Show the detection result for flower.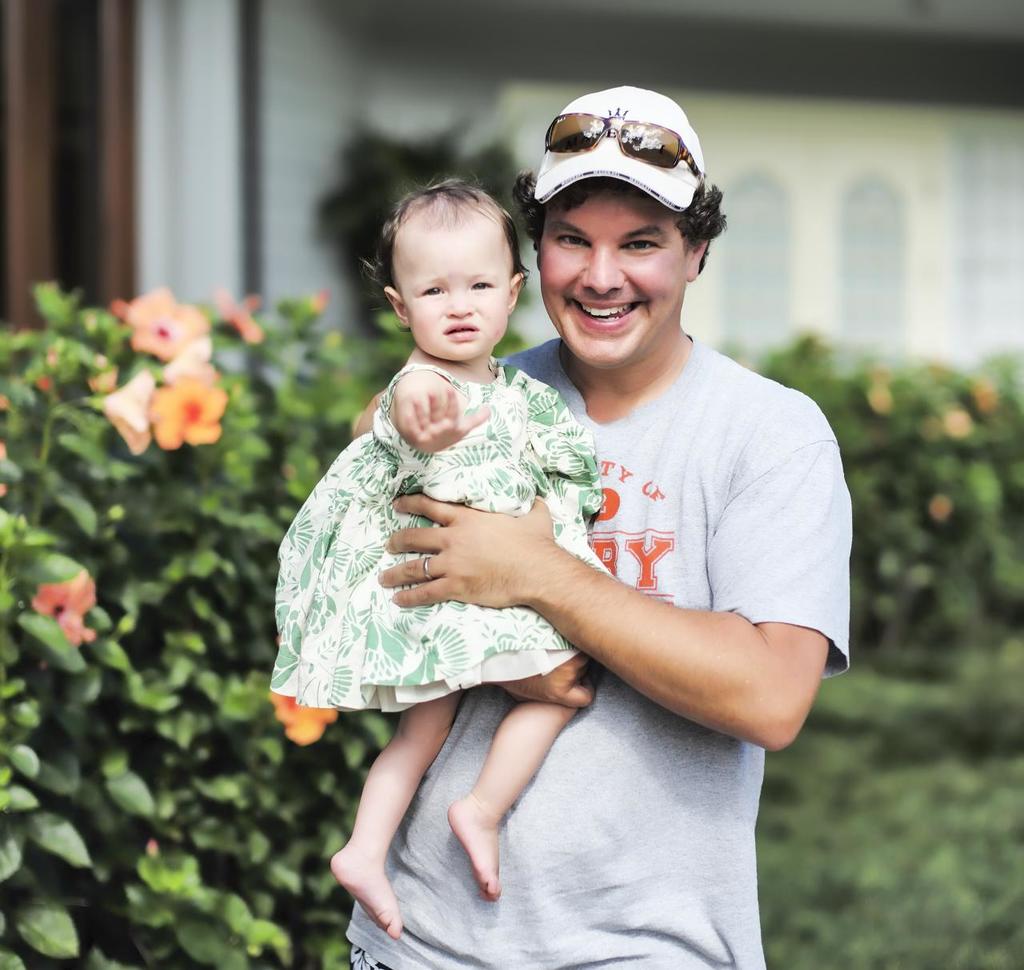
(966, 378, 994, 418).
